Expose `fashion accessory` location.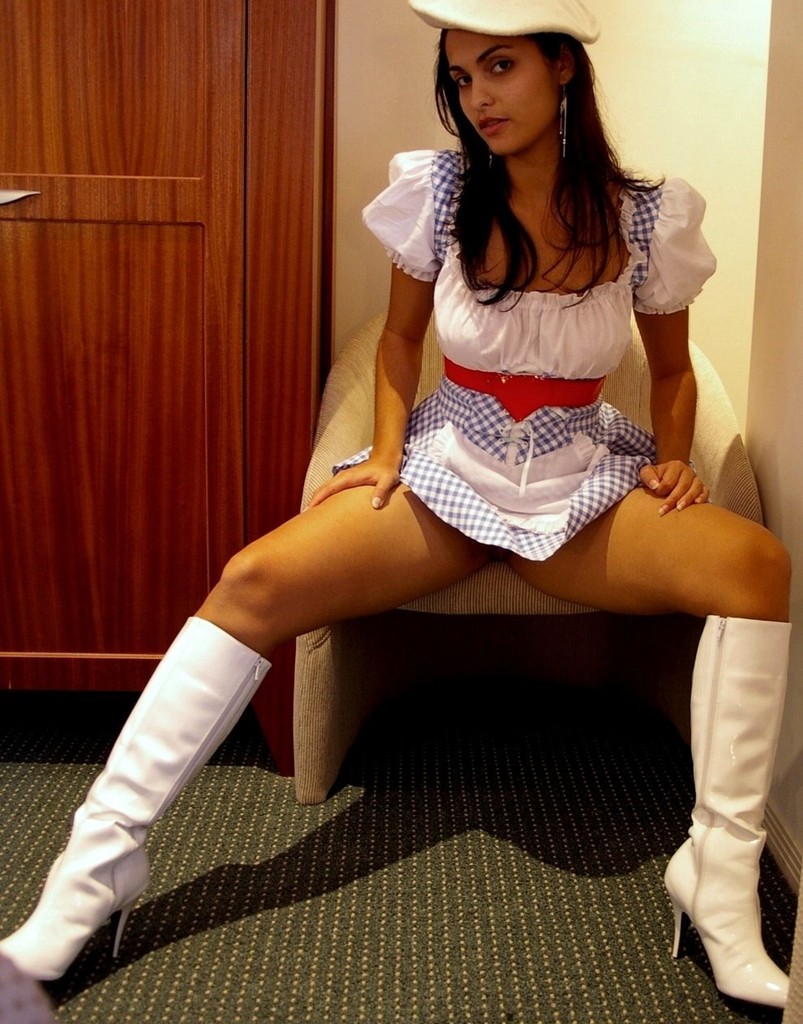
Exposed at (x1=558, y1=78, x2=572, y2=163).
